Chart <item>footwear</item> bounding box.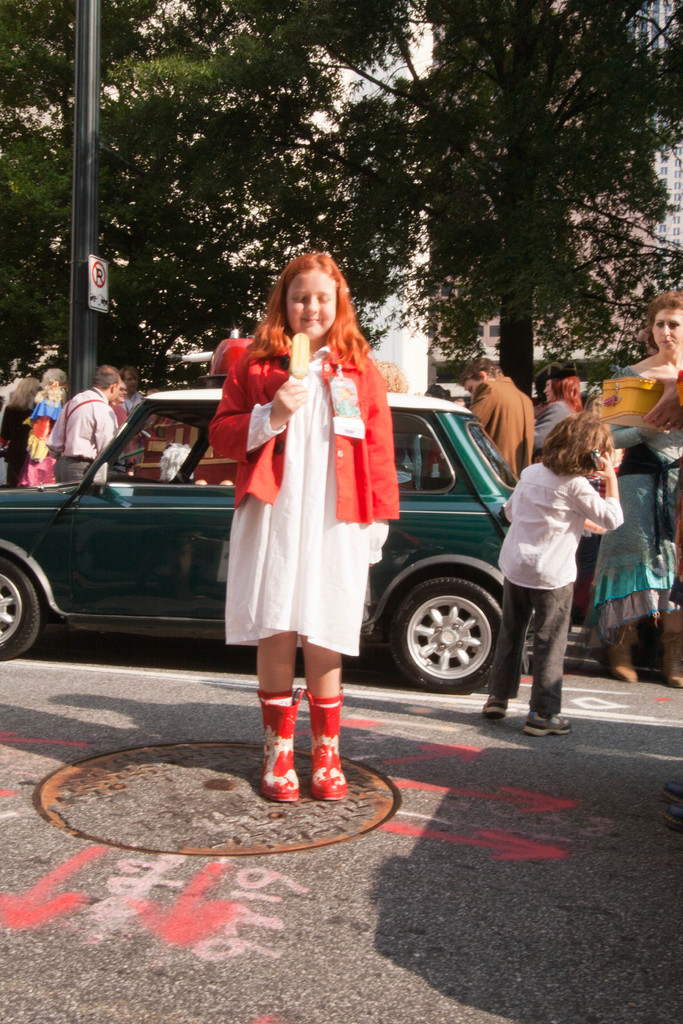
Charted: detection(258, 690, 301, 803).
